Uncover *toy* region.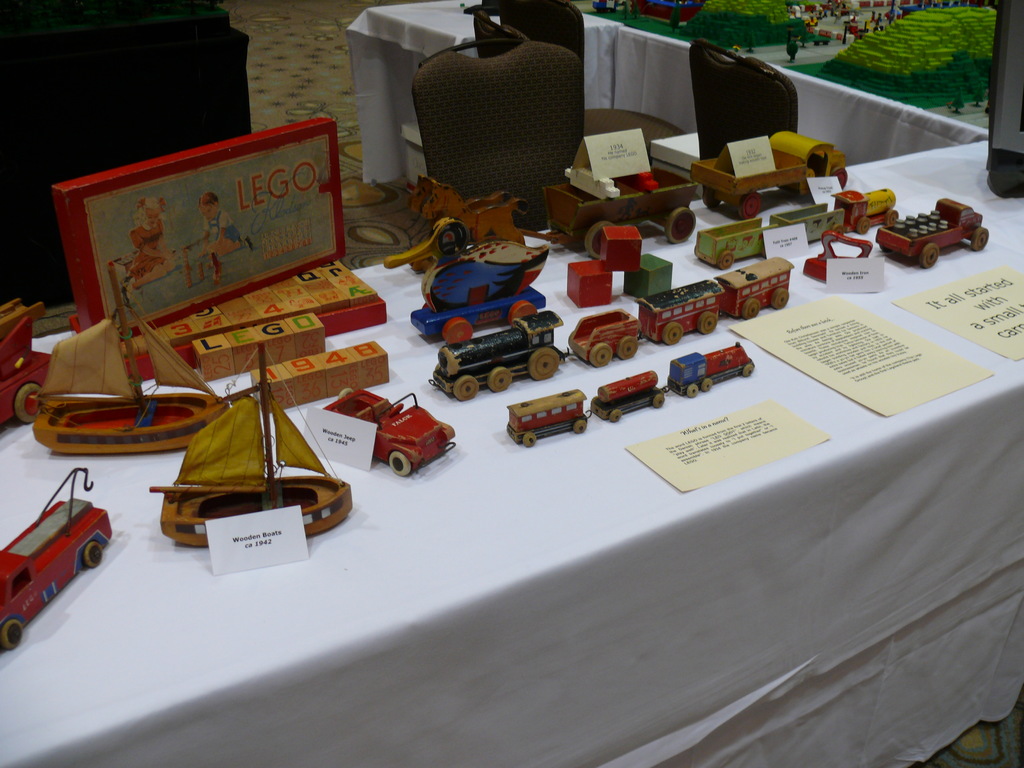
Uncovered: [left=0, top=467, right=113, bottom=651].
